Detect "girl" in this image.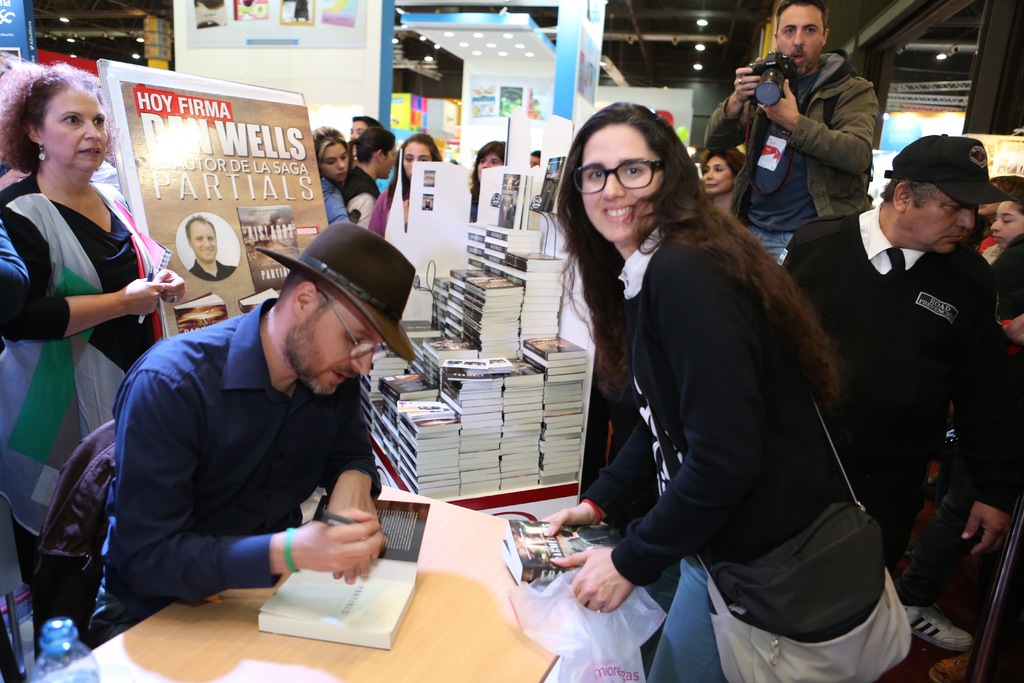
Detection: (545, 104, 845, 682).
